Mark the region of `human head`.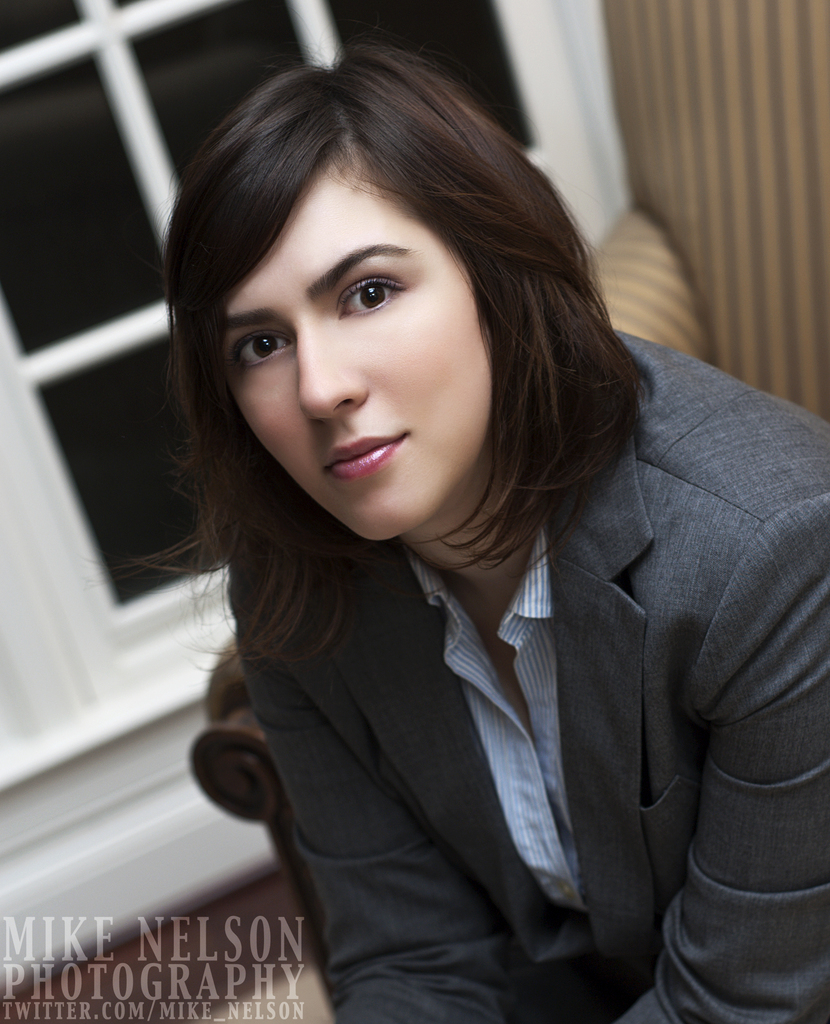
Region: box=[177, 29, 587, 508].
